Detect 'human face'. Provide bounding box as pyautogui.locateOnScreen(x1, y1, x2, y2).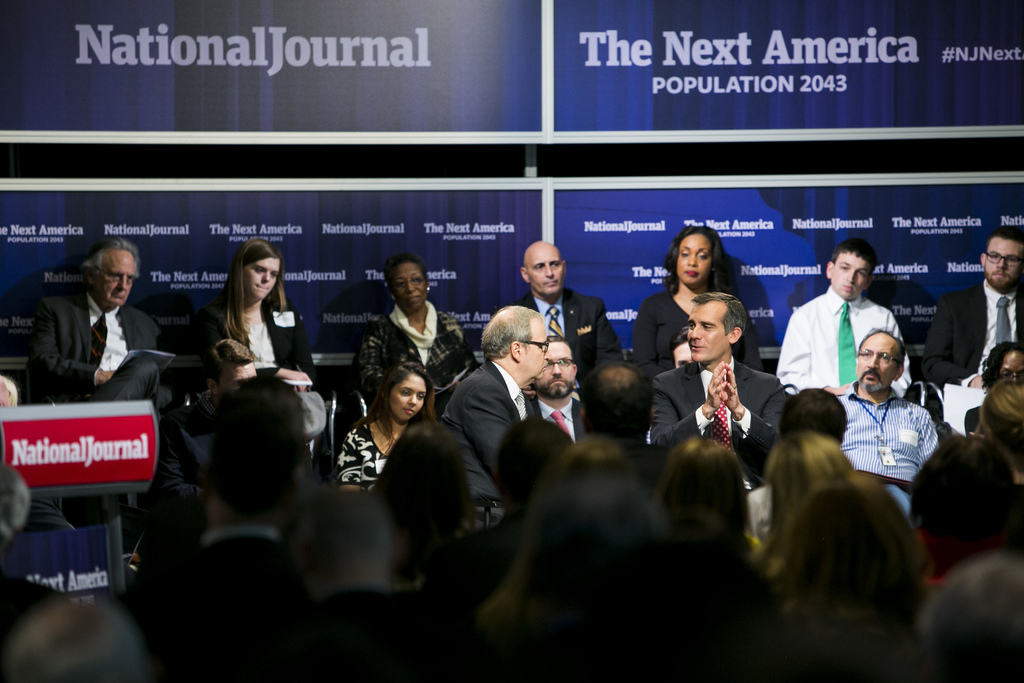
pyautogui.locateOnScreen(684, 302, 730, 364).
